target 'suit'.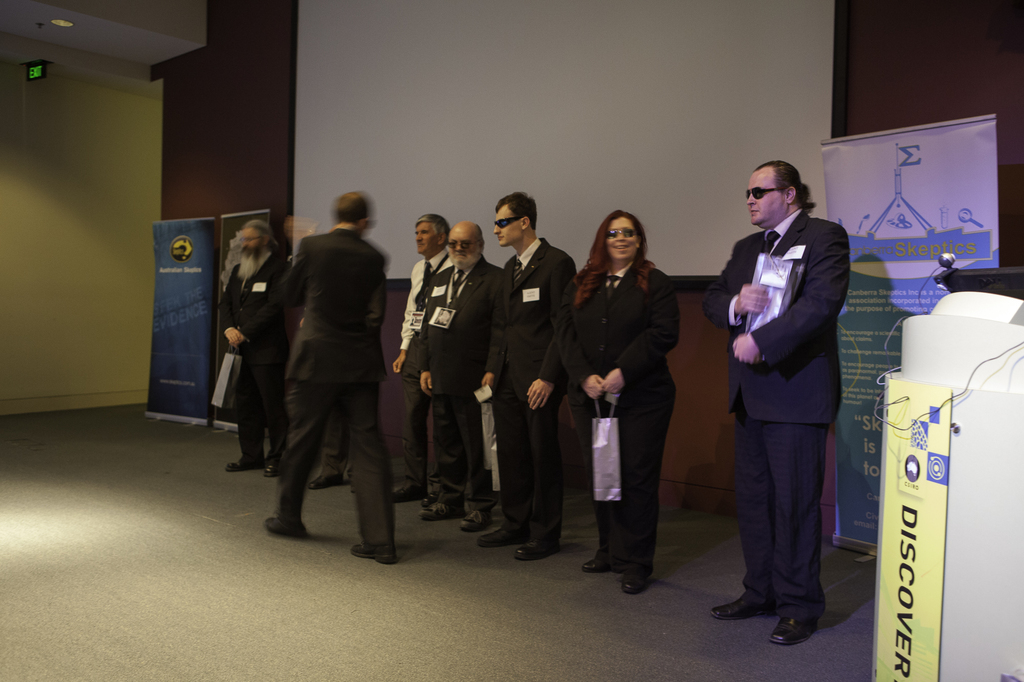
Target region: locate(501, 235, 577, 548).
